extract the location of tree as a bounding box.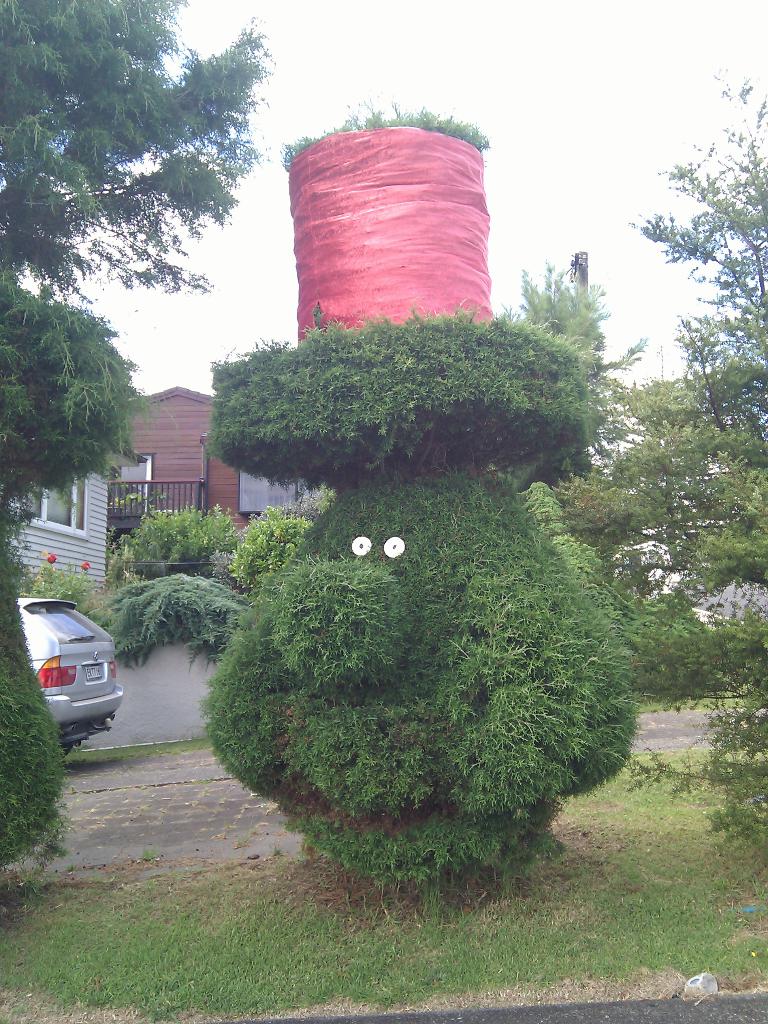
bbox=[547, 68, 767, 864].
